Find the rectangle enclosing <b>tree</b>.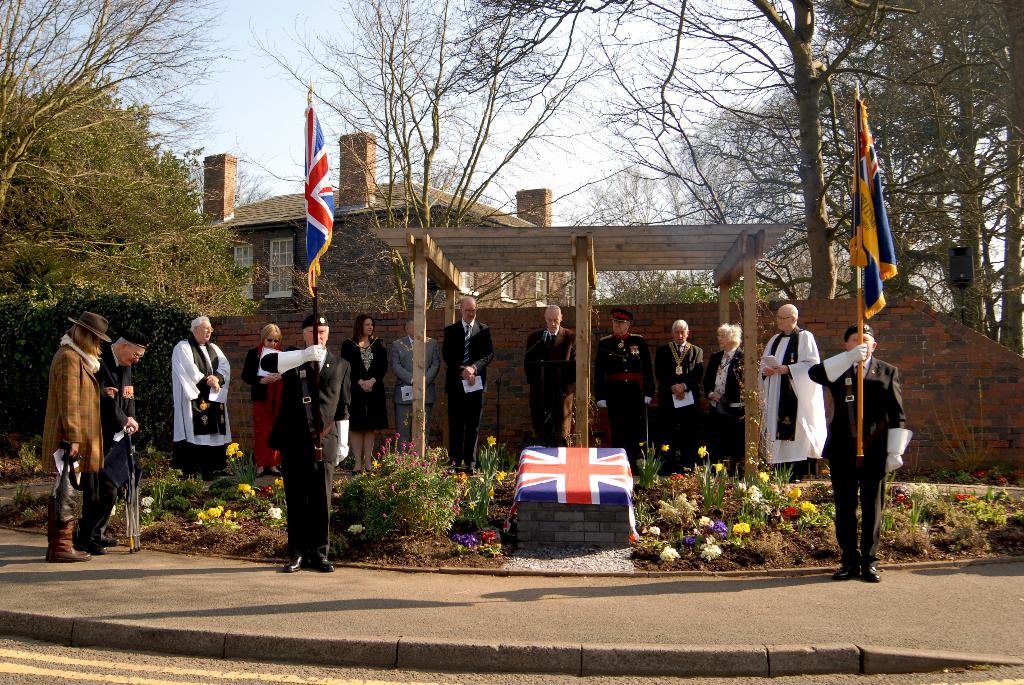
rect(0, 0, 257, 198).
